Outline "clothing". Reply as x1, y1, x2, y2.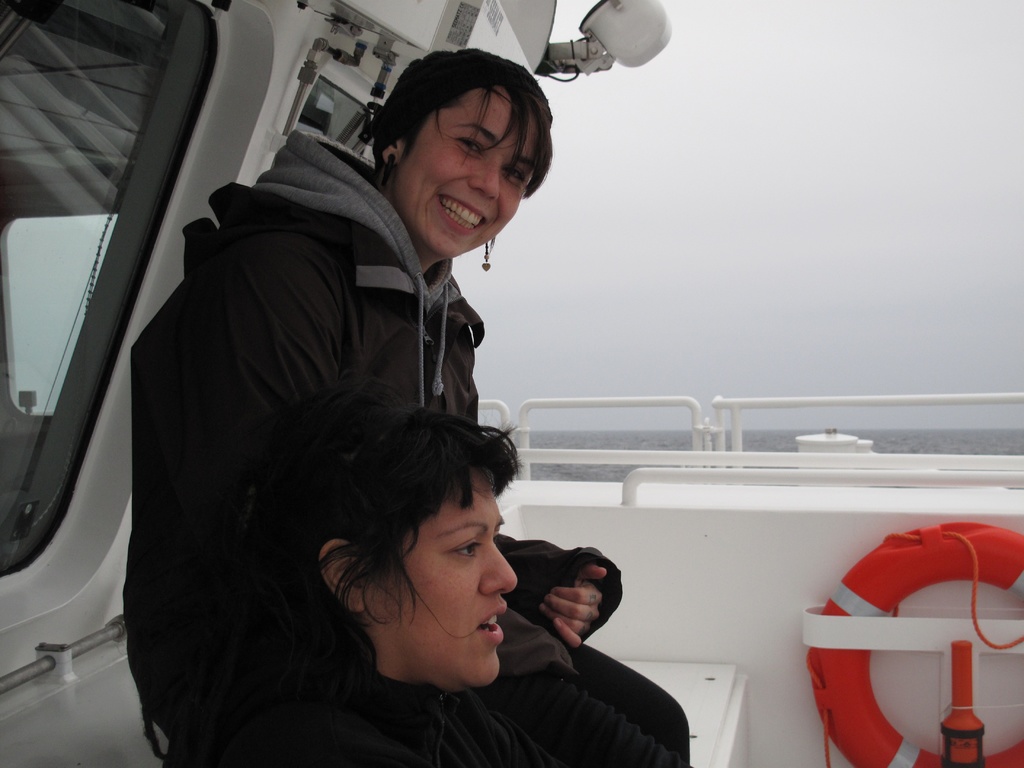
223, 660, 568, 762.
